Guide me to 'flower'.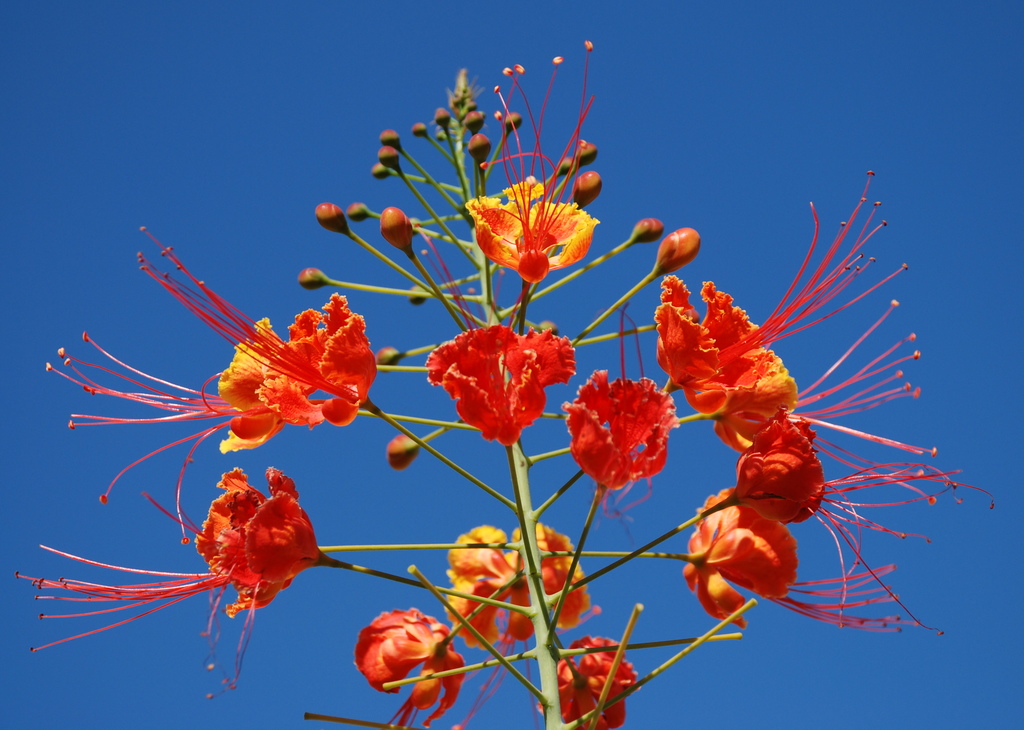
Guidance: region(432, 523, 591, 656).
